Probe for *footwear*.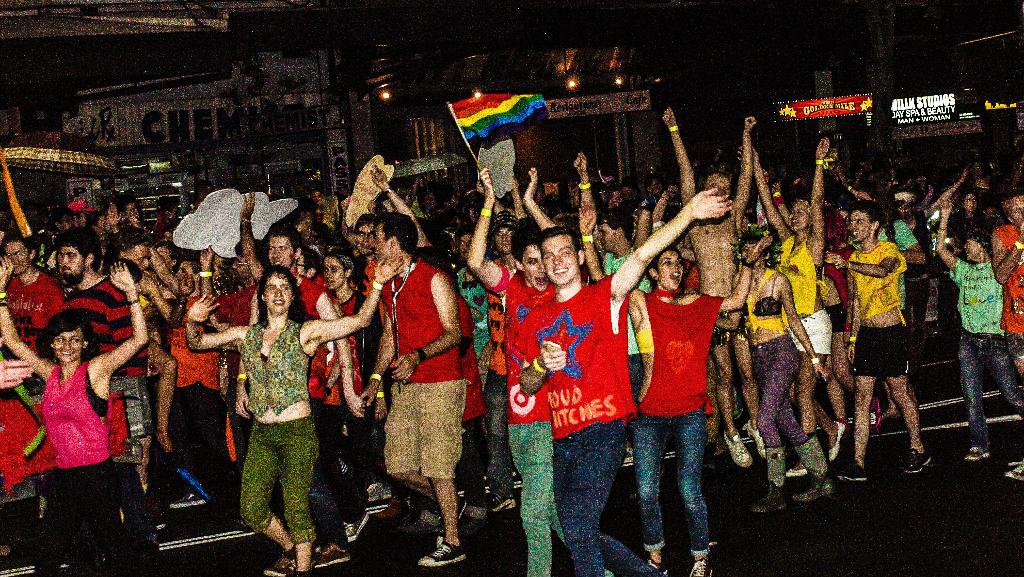
Probe result: x1=744, y1=418, x2=765, y2=459.
